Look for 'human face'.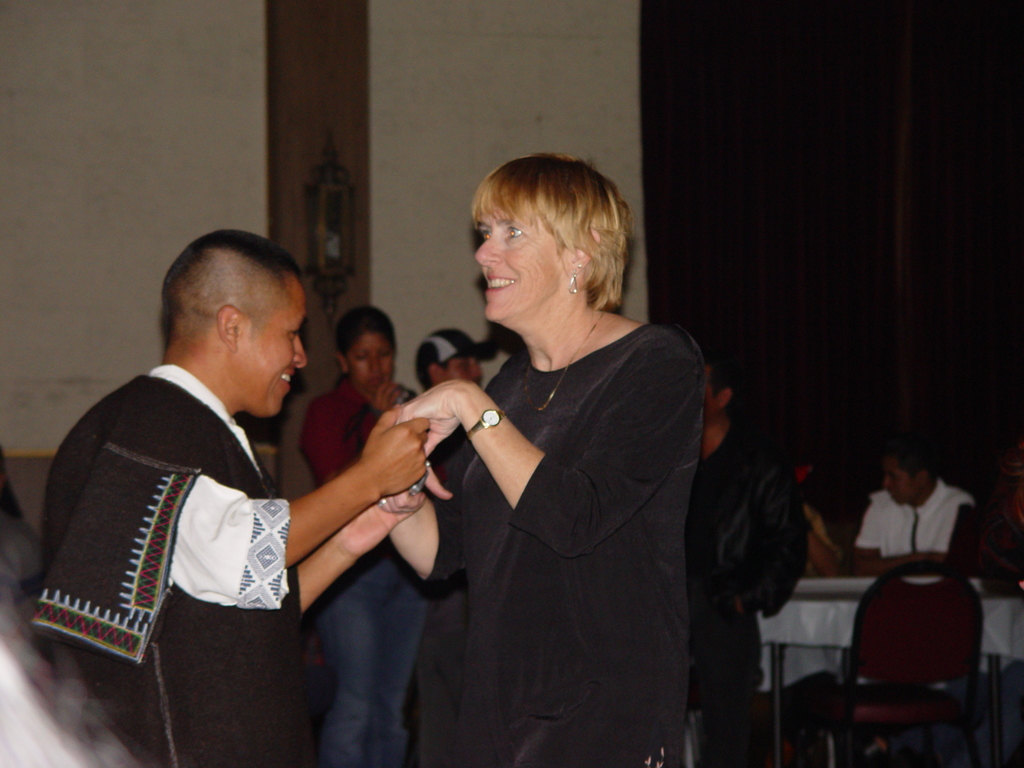
Found: x1=892, y1=470, x2=914, y2=499.
